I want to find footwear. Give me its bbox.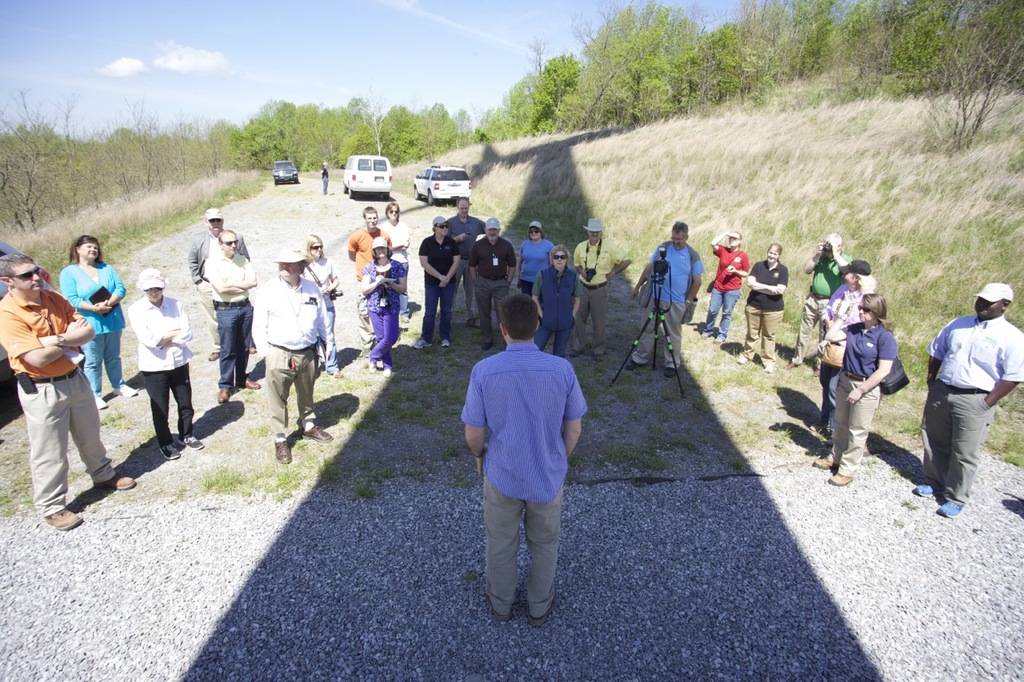
Rect(216, 388, 232, 404).
